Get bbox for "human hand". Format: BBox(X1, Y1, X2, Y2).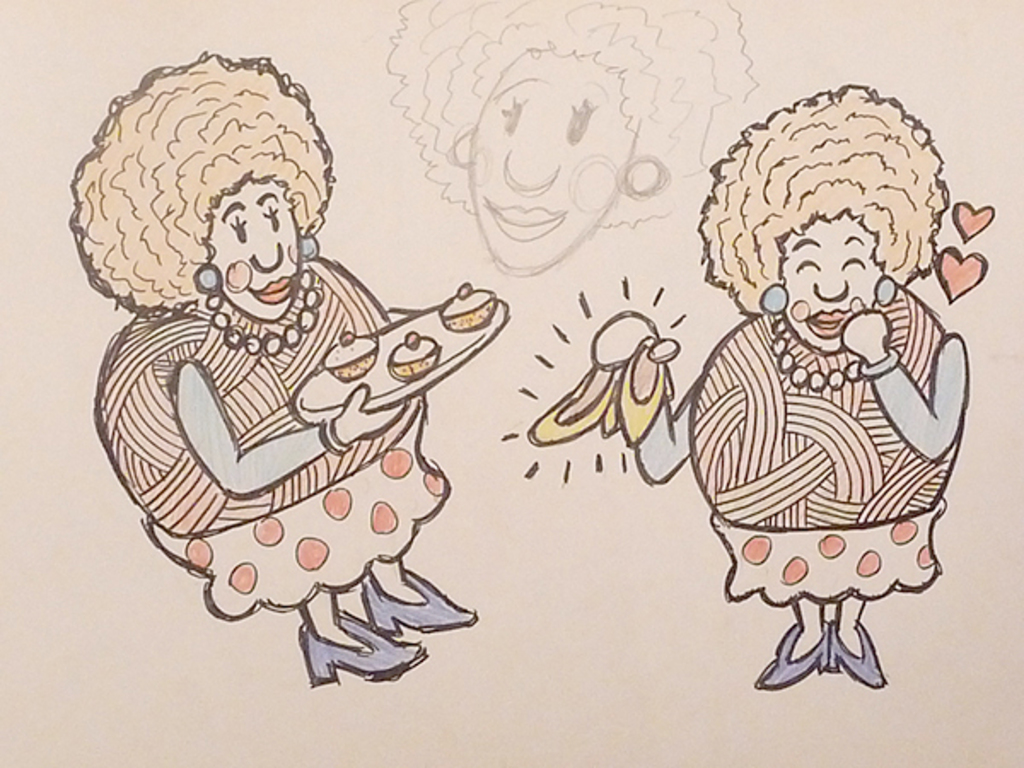
BBox(336, 384, 401, 433).
